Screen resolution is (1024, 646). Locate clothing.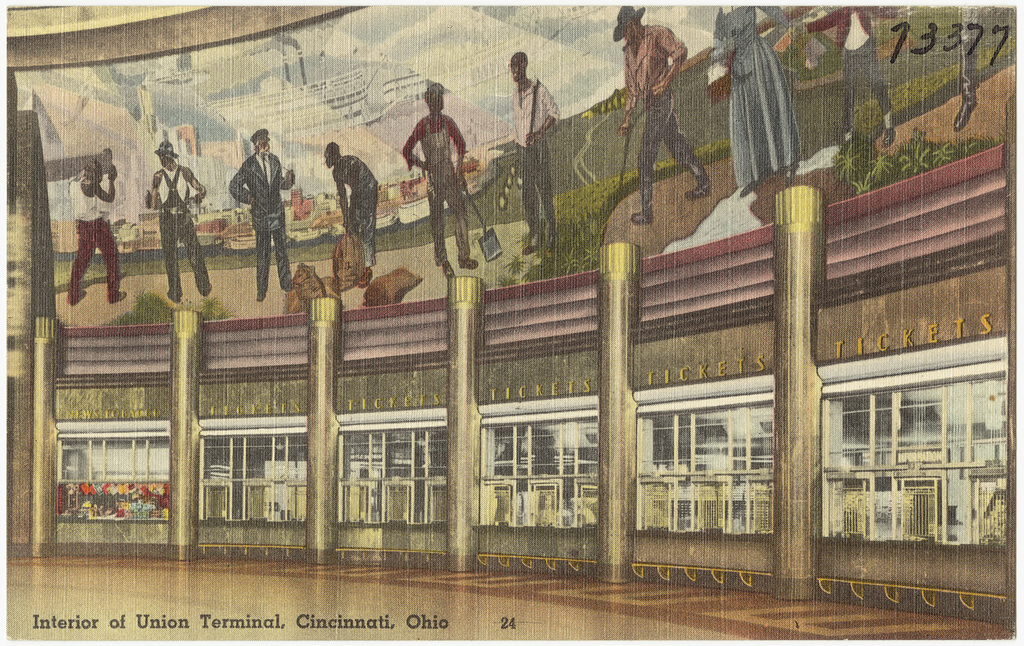
BBox(632, 21, 718, 235).
